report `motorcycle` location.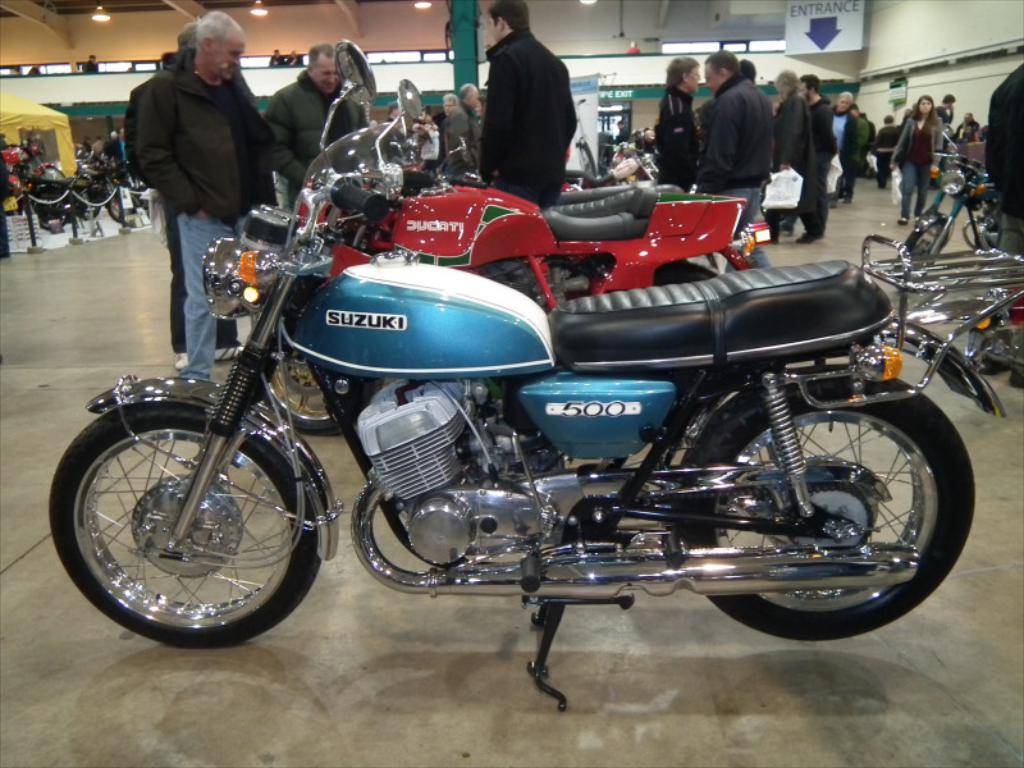
Report: bbox=(562, 140, 658, 186).
